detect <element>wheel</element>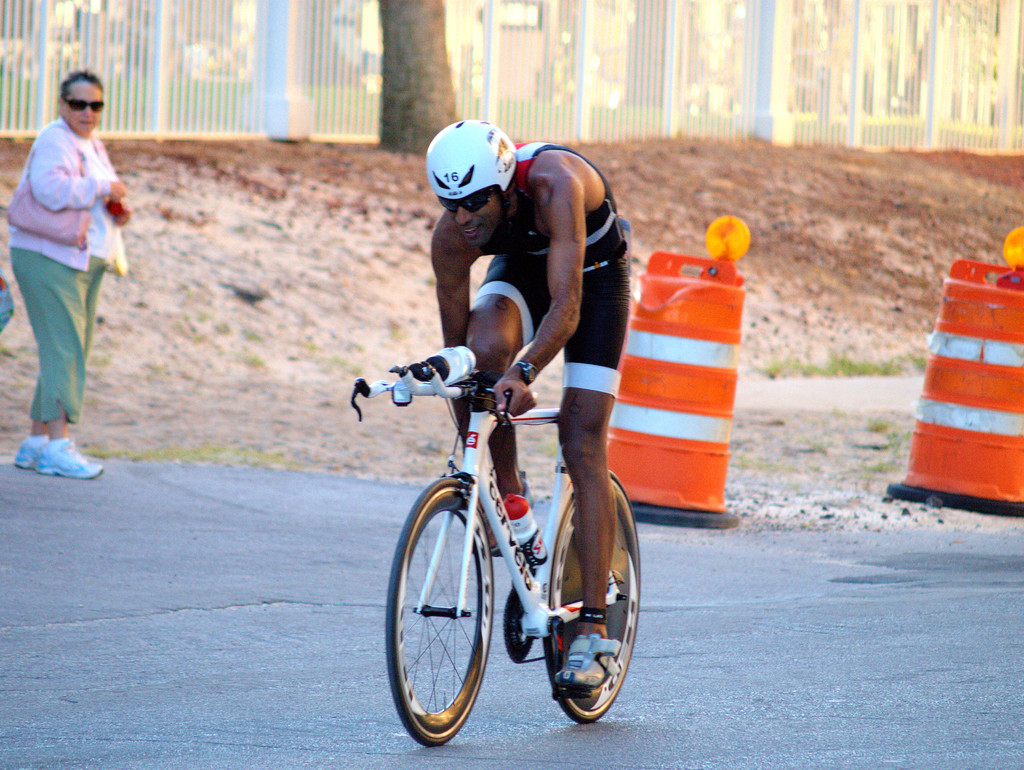
bbox=(541, 470, 641, 724)
